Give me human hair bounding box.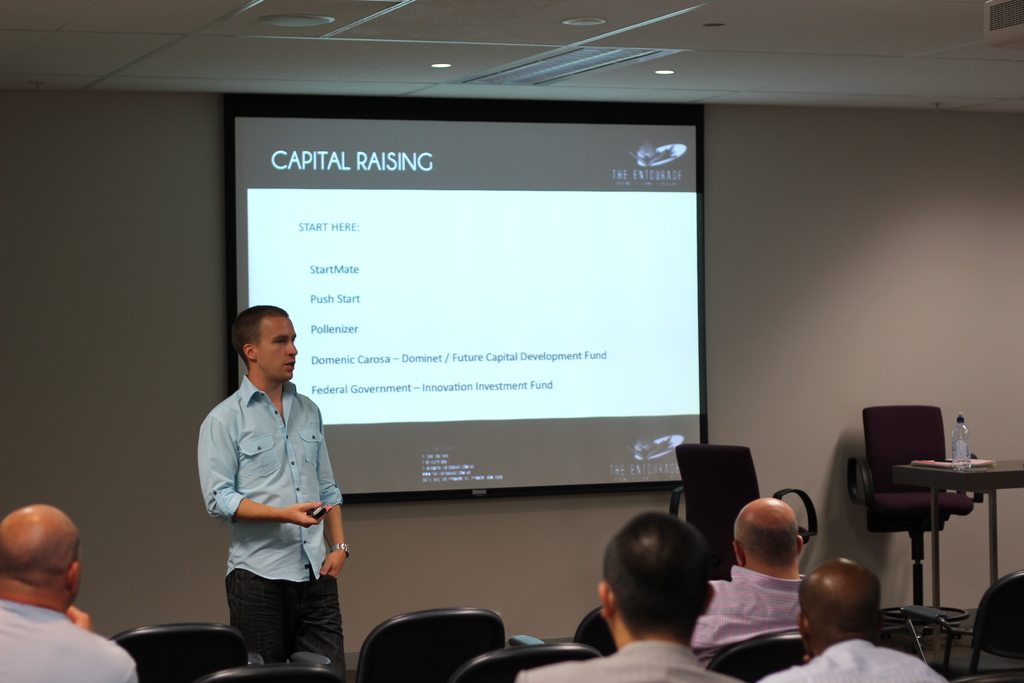
732 518 801 565.
